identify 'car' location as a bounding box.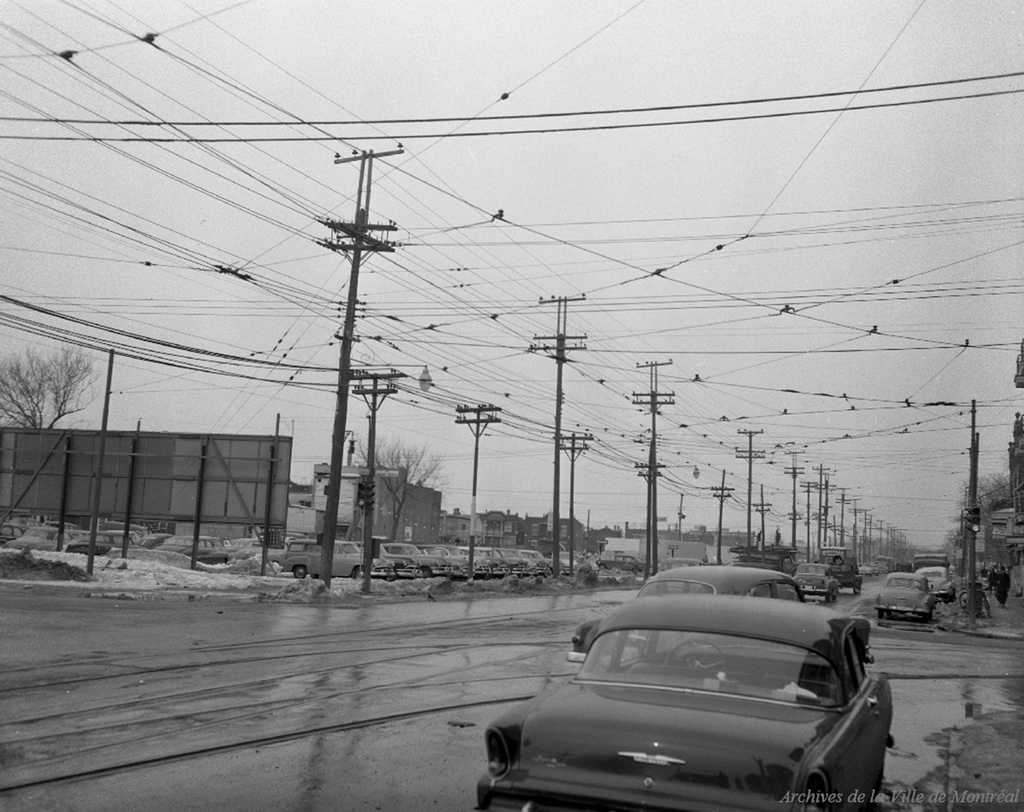
565 554 637 586.
